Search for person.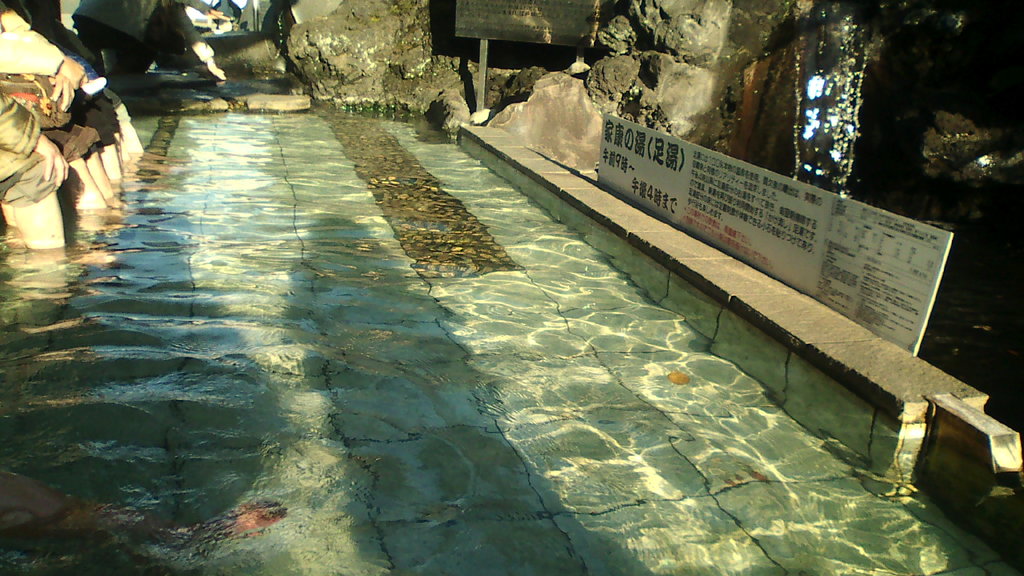
Found at [x1=76, y1=0, x2=250, y2=97].
